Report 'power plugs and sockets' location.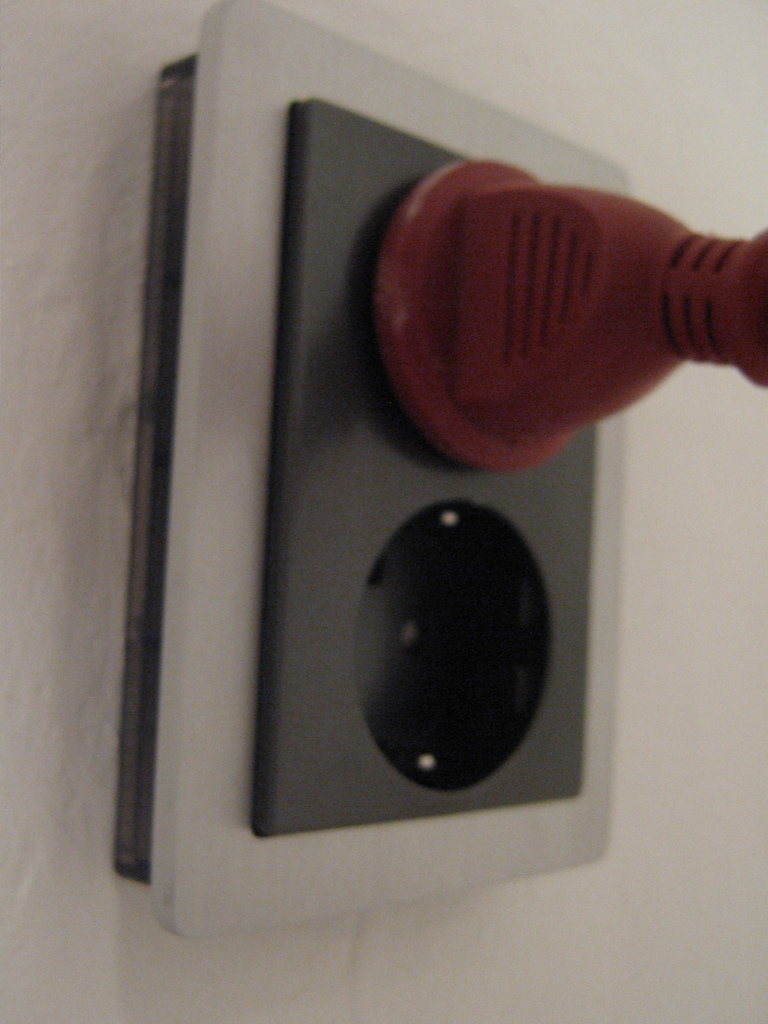
Report: BBox(111, 0, 637, 929).
